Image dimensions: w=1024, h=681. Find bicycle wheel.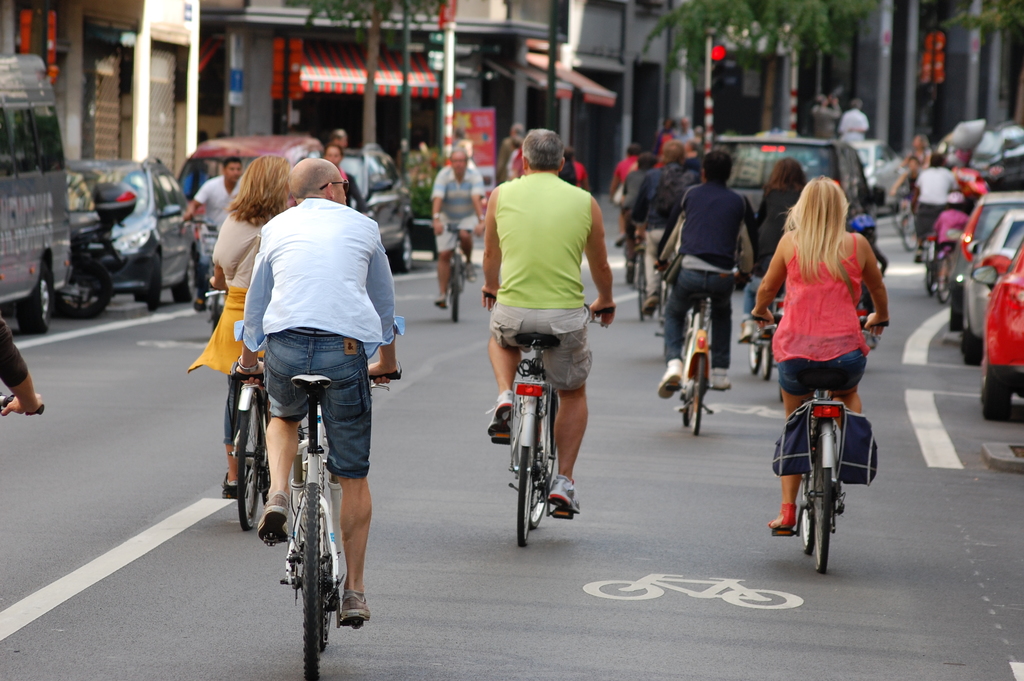
810/413/833/577.
